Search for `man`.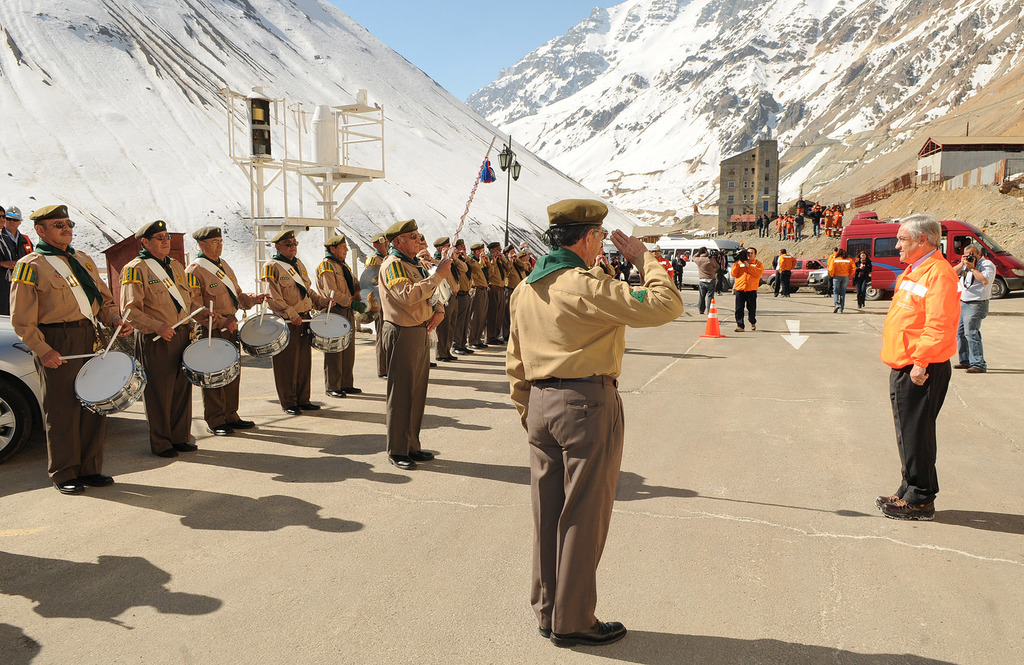
Found at locate(671, 253, 684, 293).
